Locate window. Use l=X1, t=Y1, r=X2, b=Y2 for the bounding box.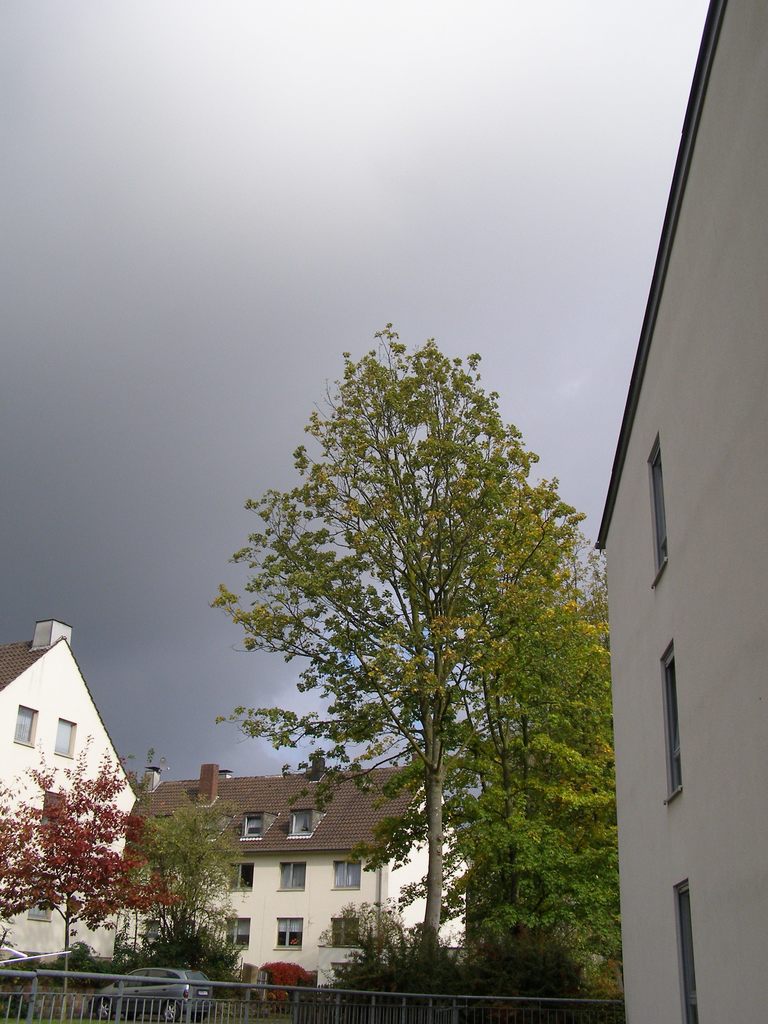
l=12, t=707, r=37, b=748.
